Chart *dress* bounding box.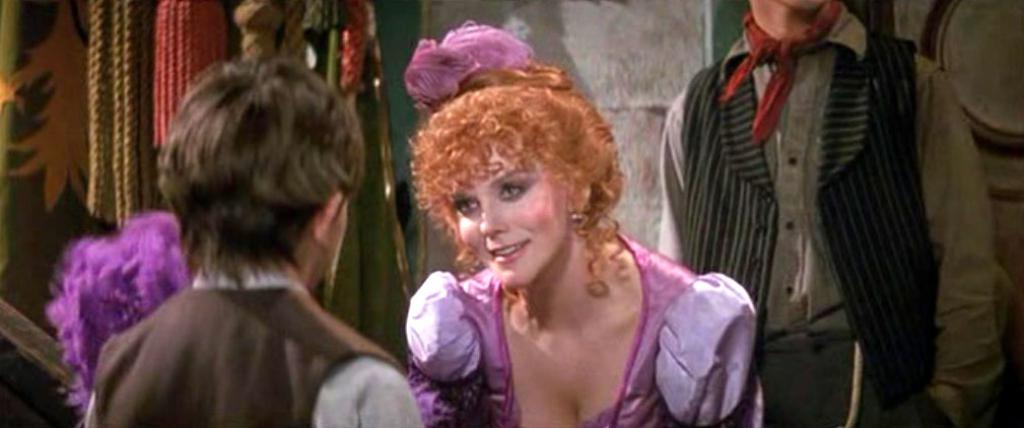
Charted: {"x1": 409, "y1": 174, "x2": 723, "y2": 425}.
